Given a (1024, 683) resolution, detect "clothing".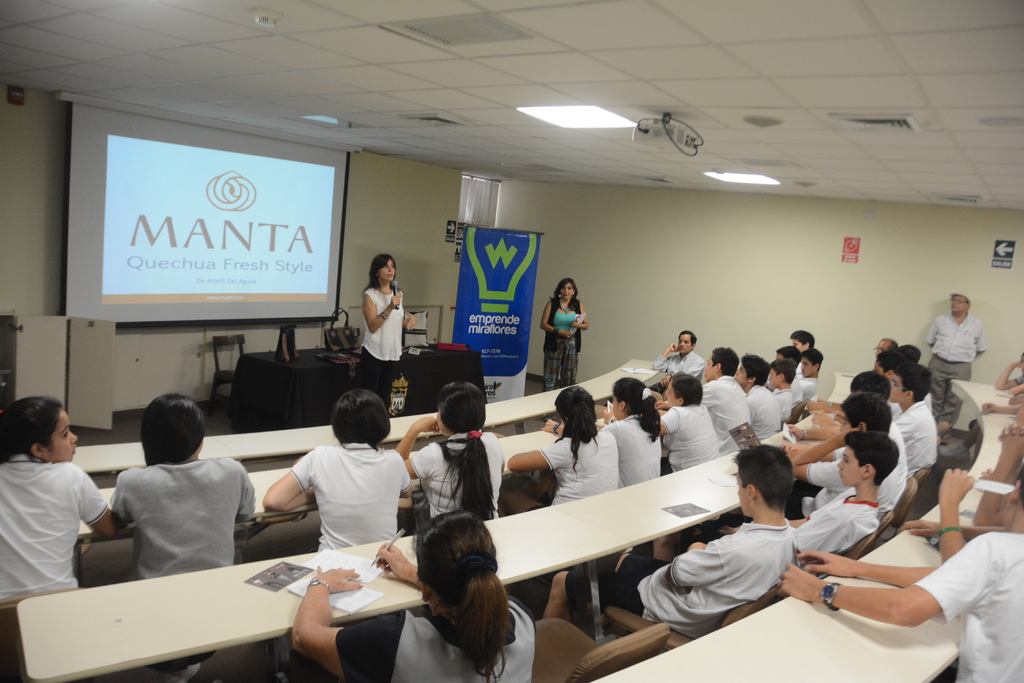
pyautogui.locateOnScreen(792, 431, 906, 517).
